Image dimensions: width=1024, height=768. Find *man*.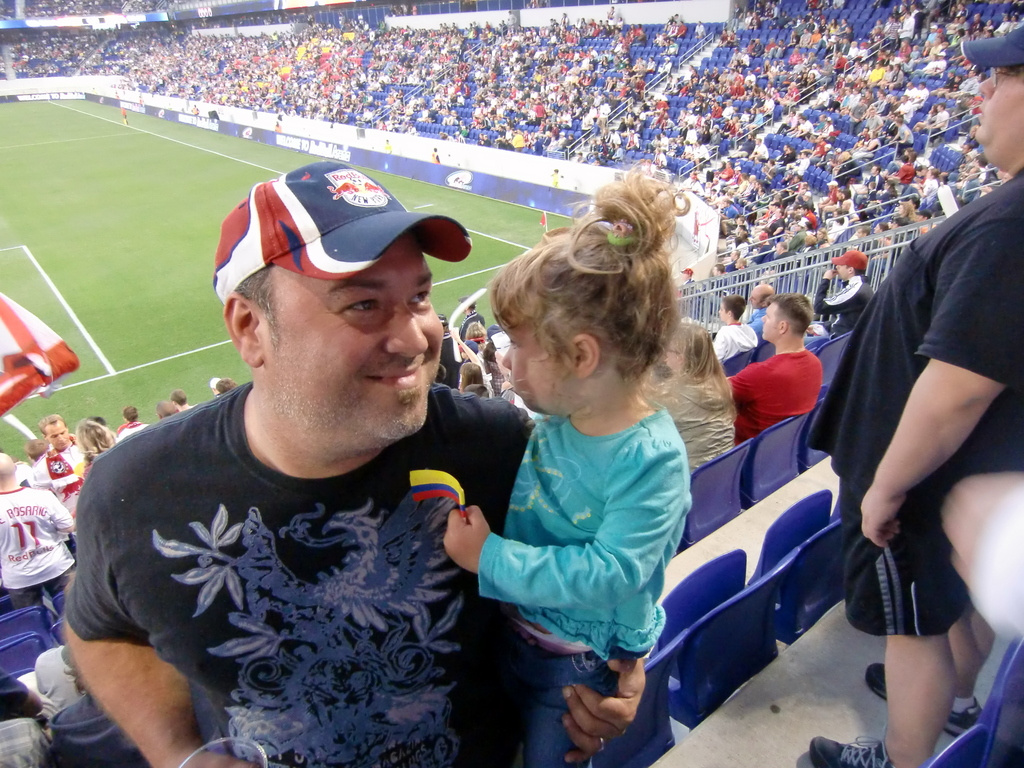
(left=62, top=149, right=540, bottom=767).
